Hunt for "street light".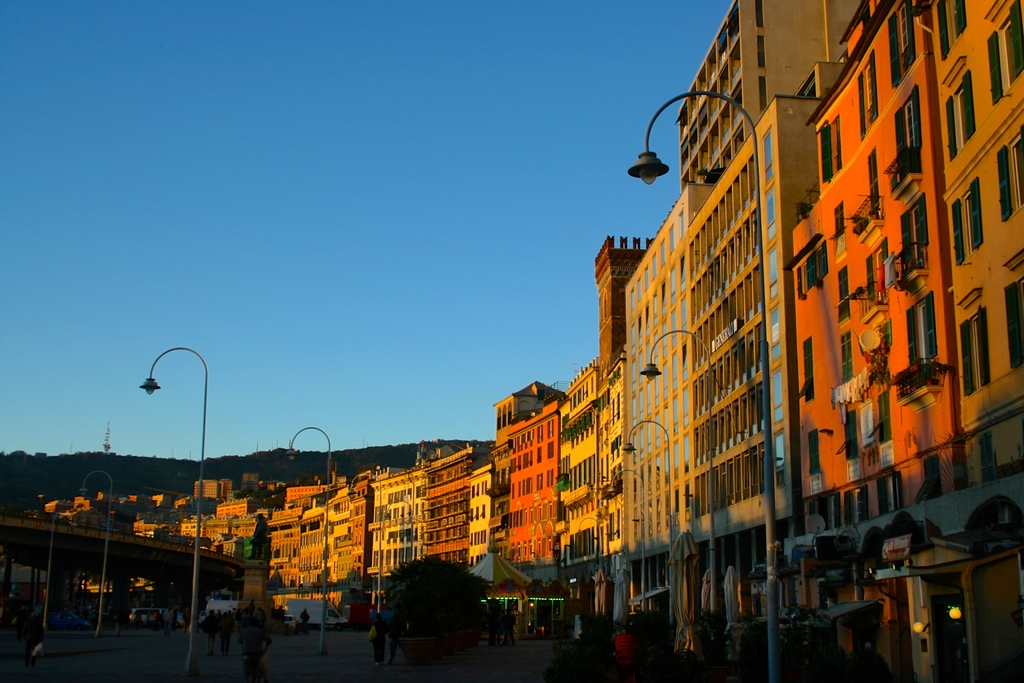
Hunted down at left=382, top=493, right=419, bottom=562.
